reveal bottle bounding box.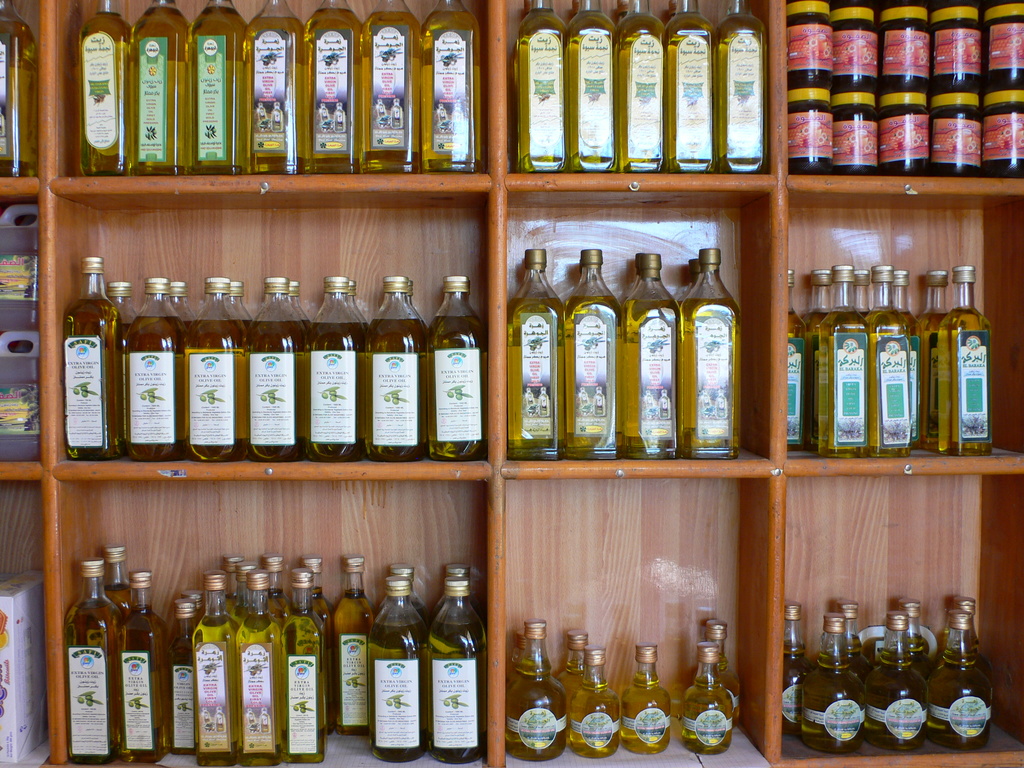
Revealed: [x1=506, y1=631, x2=525, y2=689].
